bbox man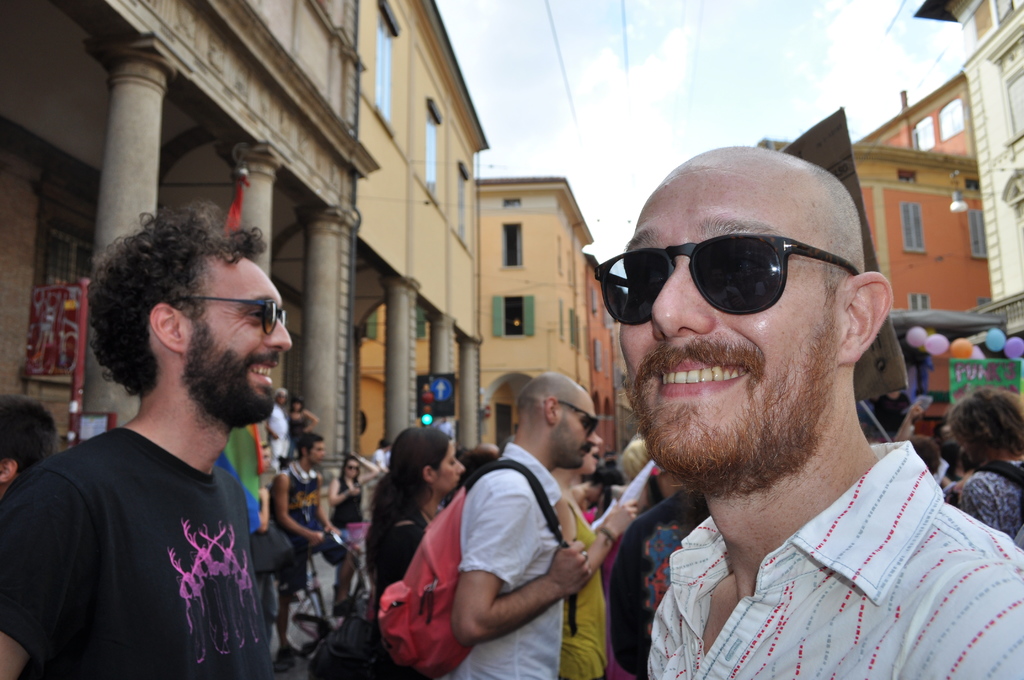
(x1=451, y1=360, x2=611, y2=679)
